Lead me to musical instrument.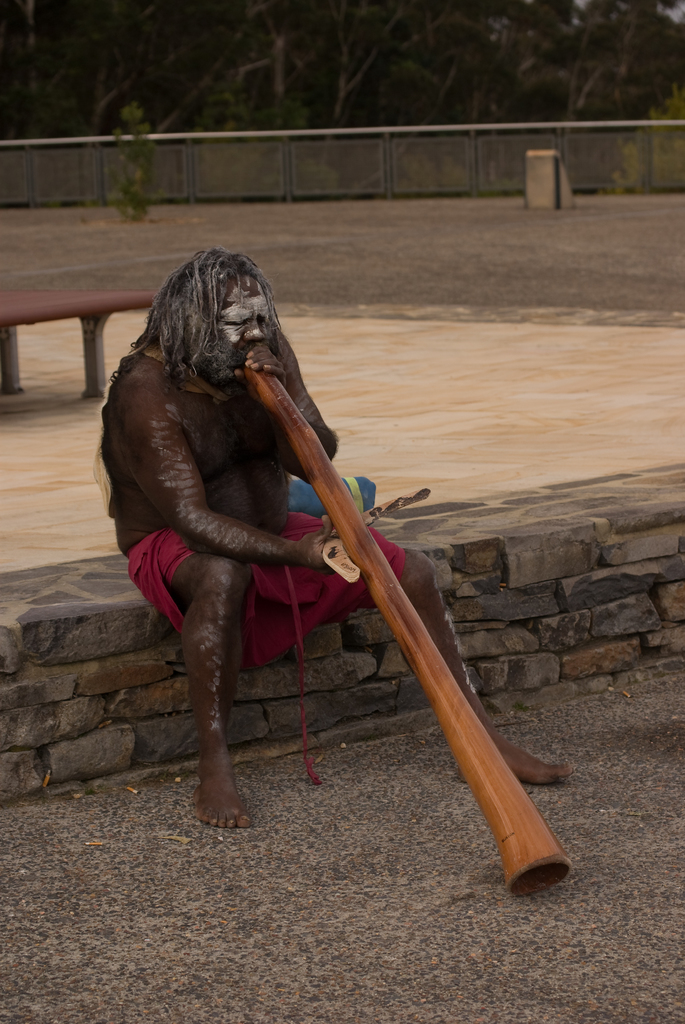
Lead to pyautogui.locateOnScreen(230, 340, 572, 900).
